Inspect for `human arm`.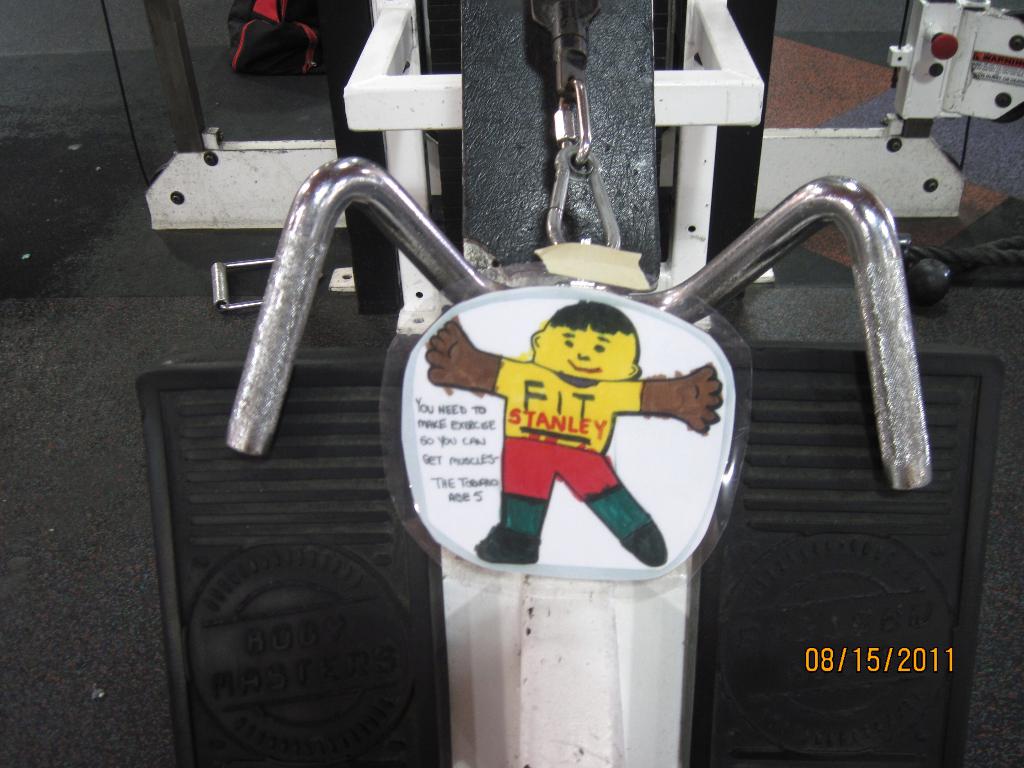
Inspection: 645/358/722/435.
